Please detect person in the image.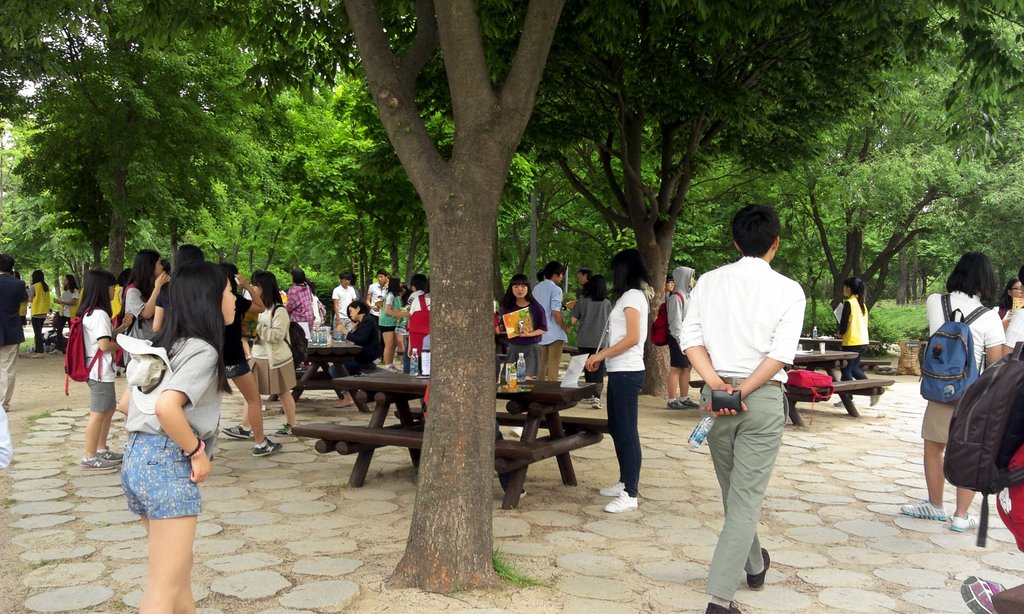
<region>698, 201, 803, 613</region>.
